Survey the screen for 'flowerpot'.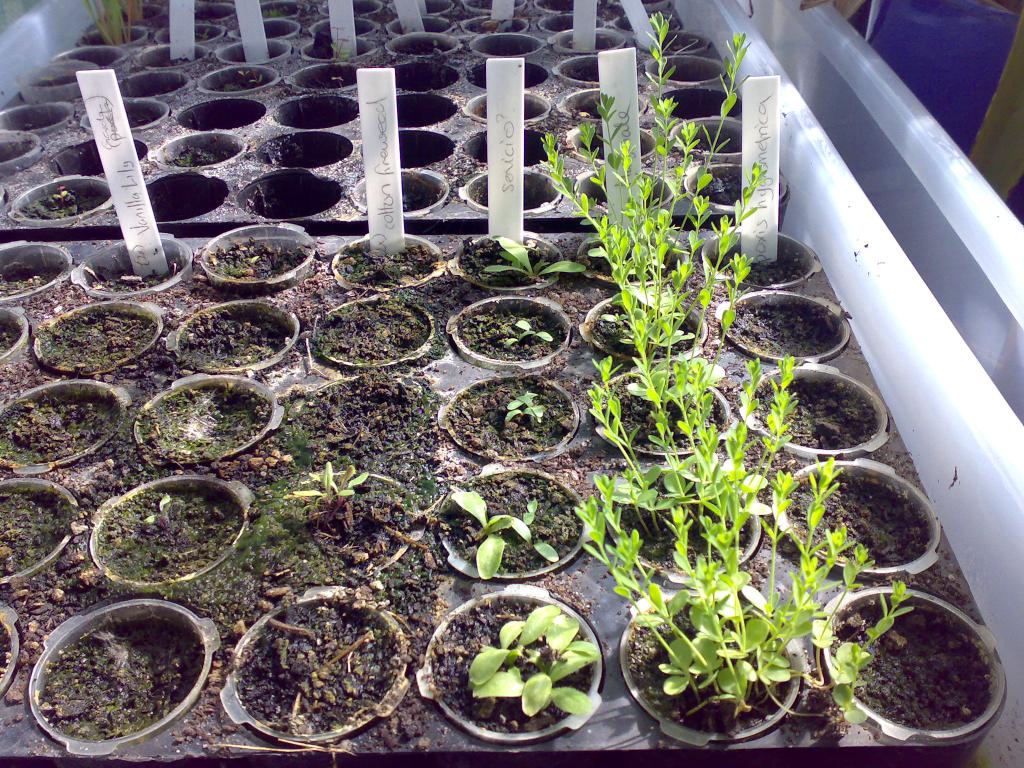
Survey found: detection(447, 289, 578, 373).
